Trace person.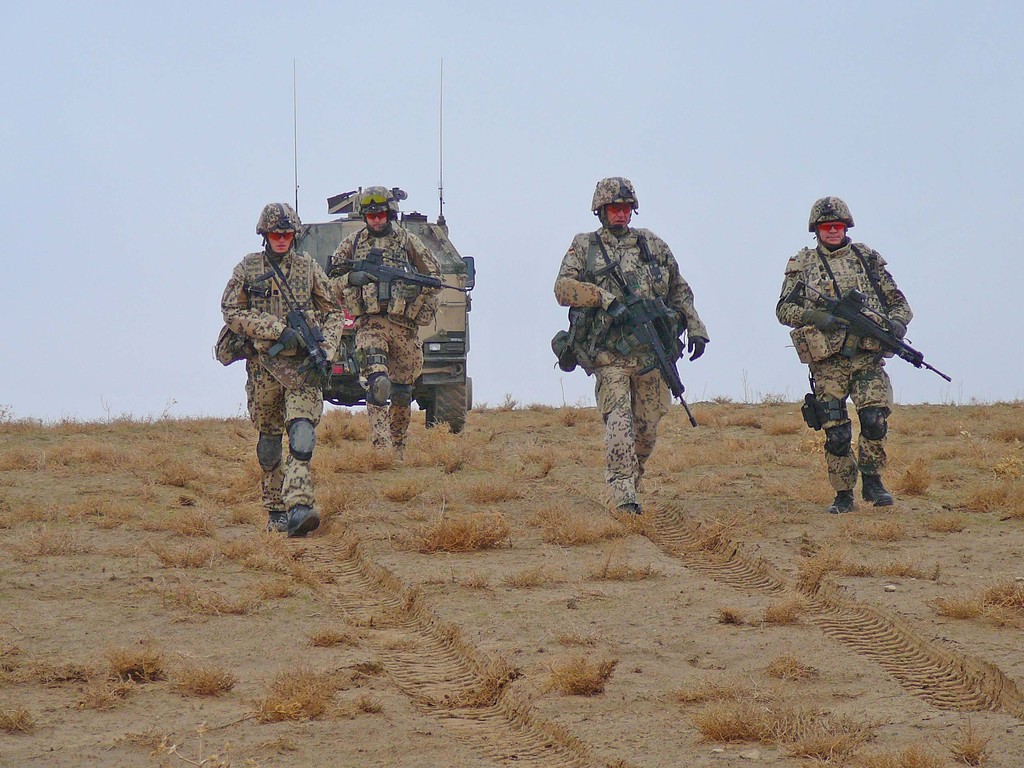
Traced to {"left": 788, "top": 211, "right": 929, "bottom": 540}.
